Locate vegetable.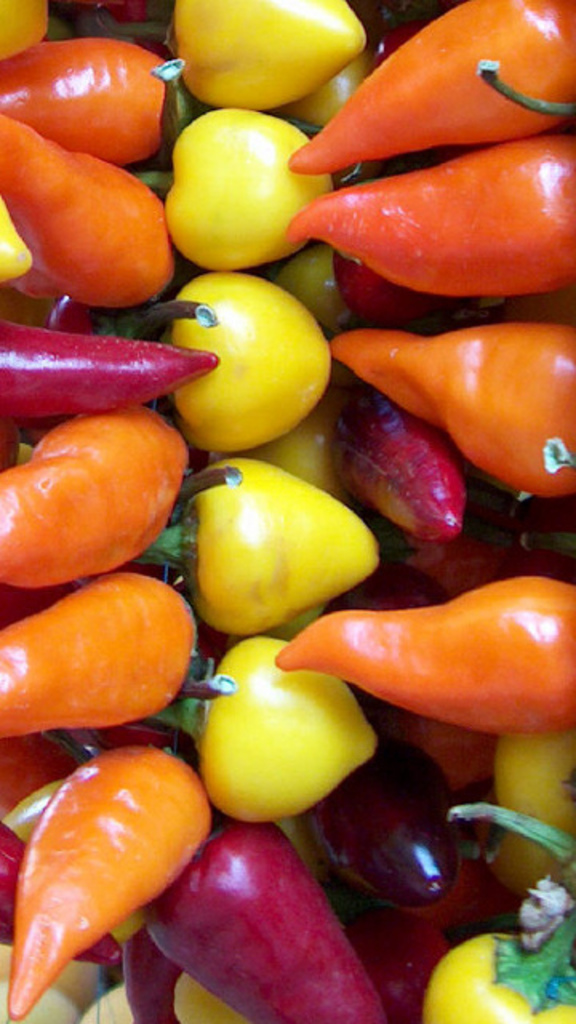
Bounding box: rect(326, 315, 574, 496).
